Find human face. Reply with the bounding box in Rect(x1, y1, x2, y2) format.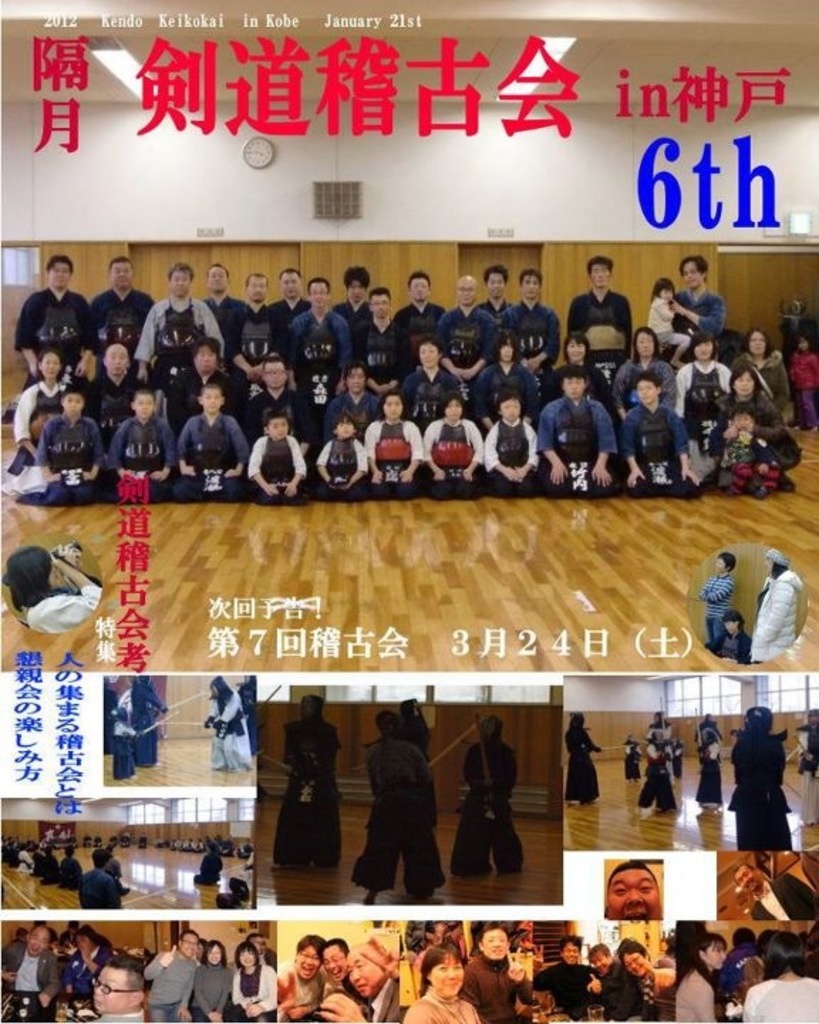
Rect(114, 266, 131, 287).
